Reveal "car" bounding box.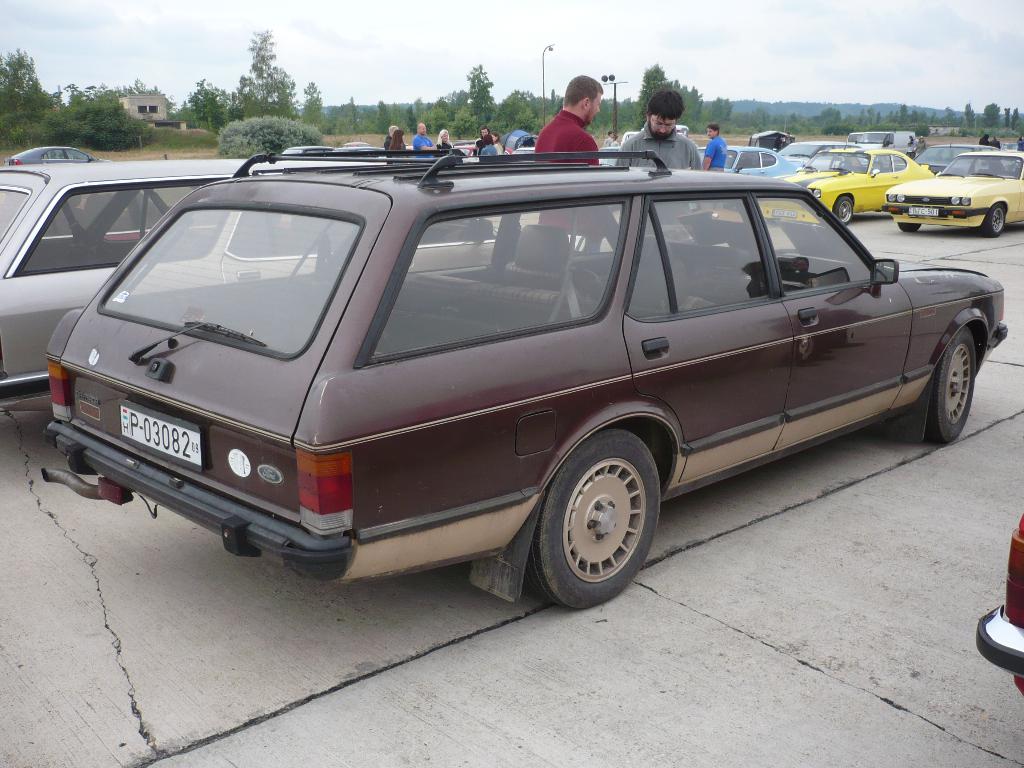
Revealed: box=[33, 148, 1018, 579].
